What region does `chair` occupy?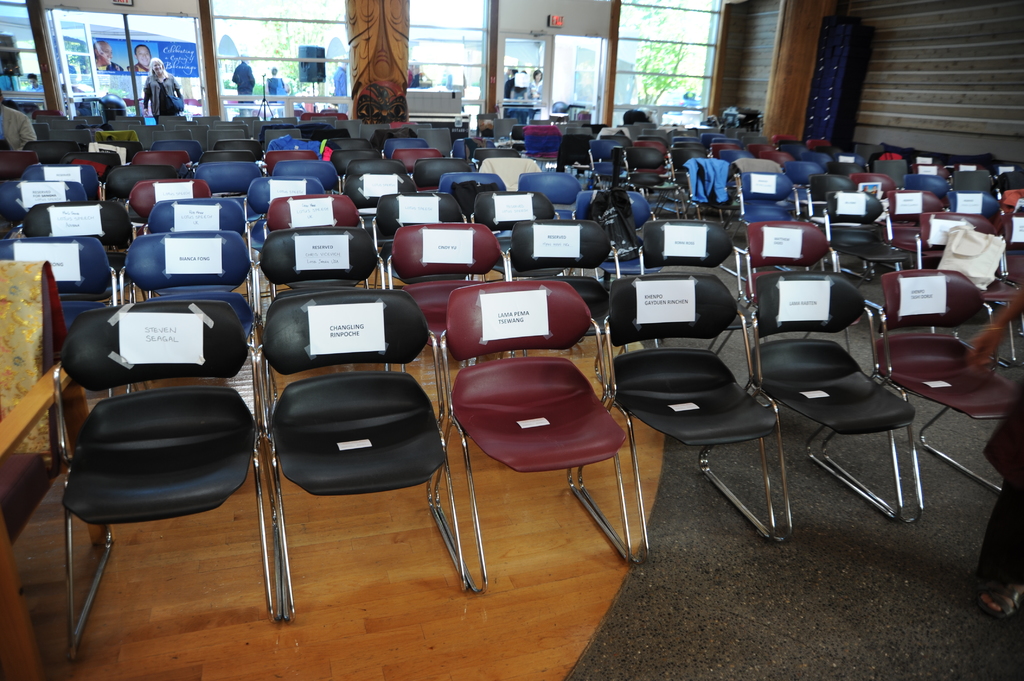
bbox=[24, 160, 99, 198].
